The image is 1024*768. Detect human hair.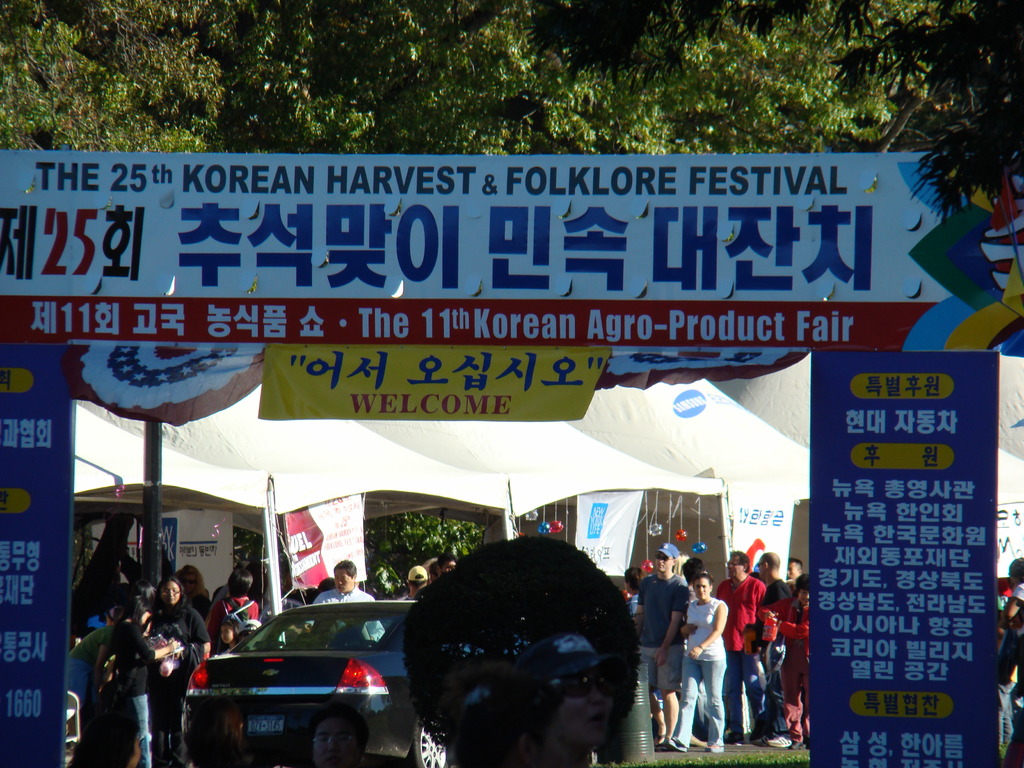
Detection: x1=337 y1=559 x2=356 y2=580.
